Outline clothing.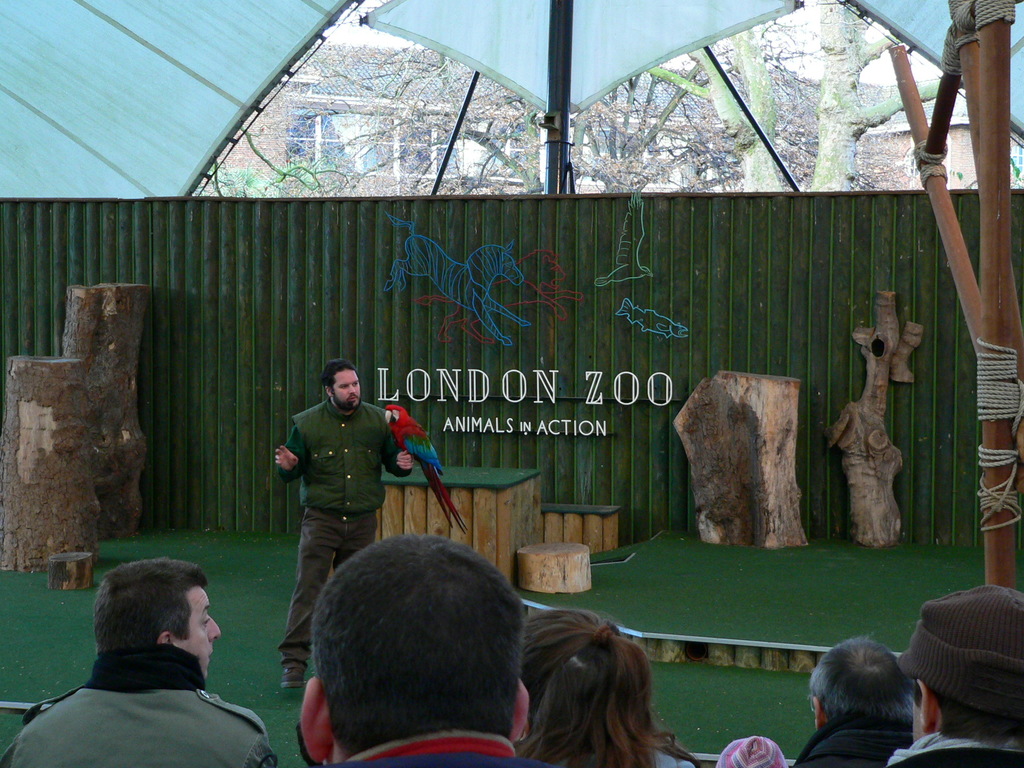
Outline: bbox(276, 392, 413, 675).
